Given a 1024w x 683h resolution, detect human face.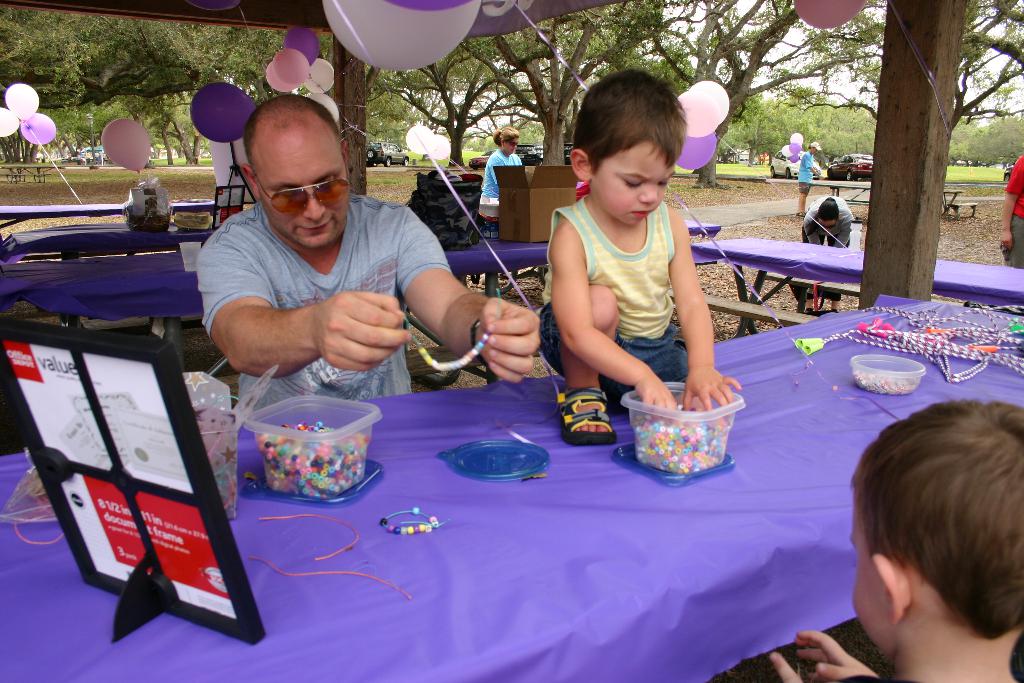
Rect(260, 135, 349, 250).
